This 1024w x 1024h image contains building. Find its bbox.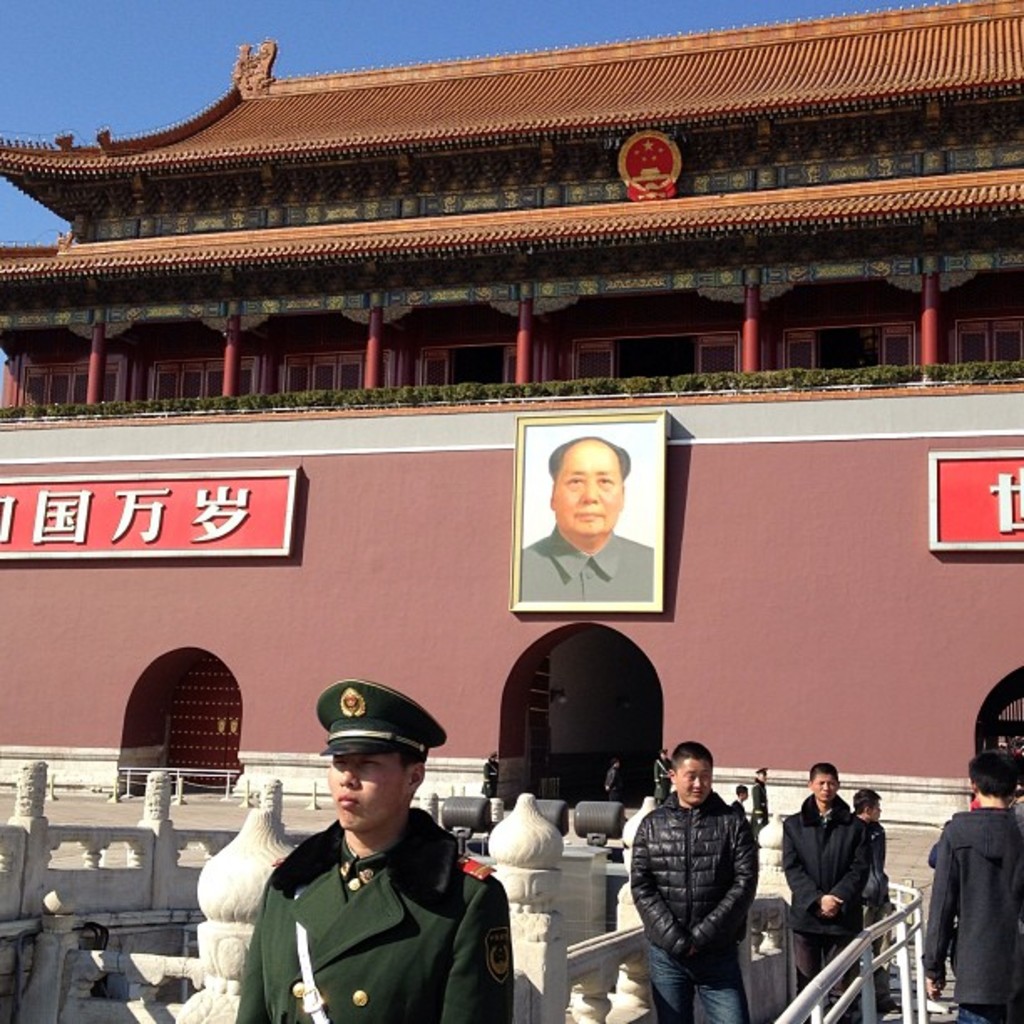
[x1=0, y1=0, x2=1022, y2=820].
